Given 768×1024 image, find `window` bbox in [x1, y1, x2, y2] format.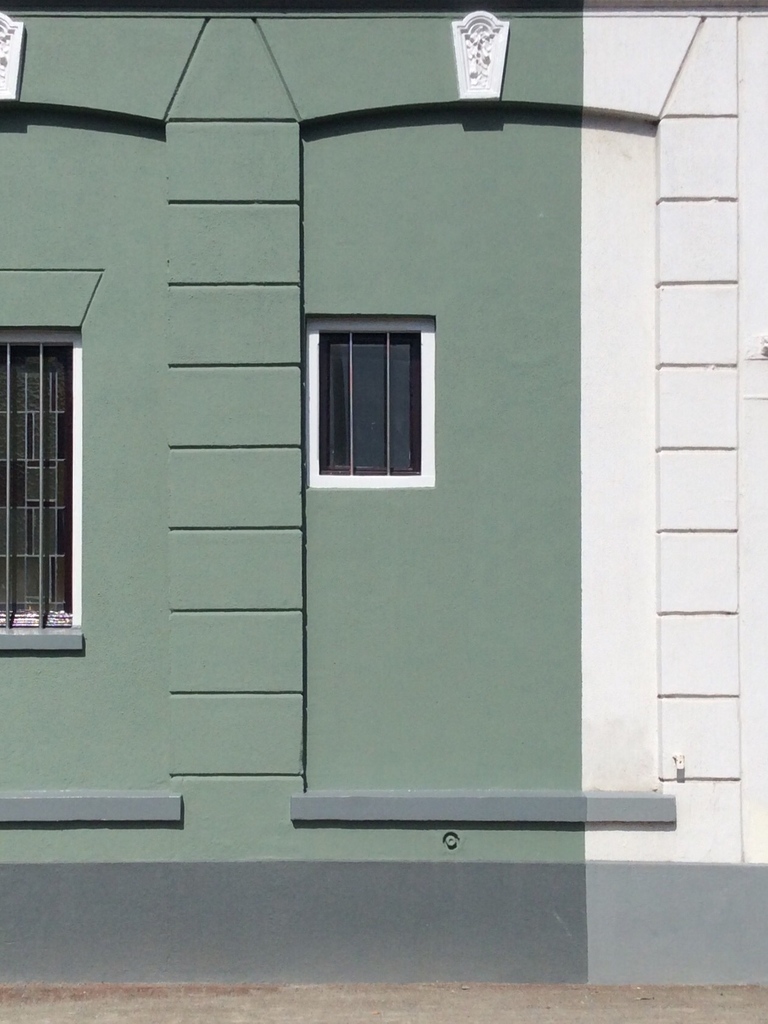
[0, 265, 102, 659].
